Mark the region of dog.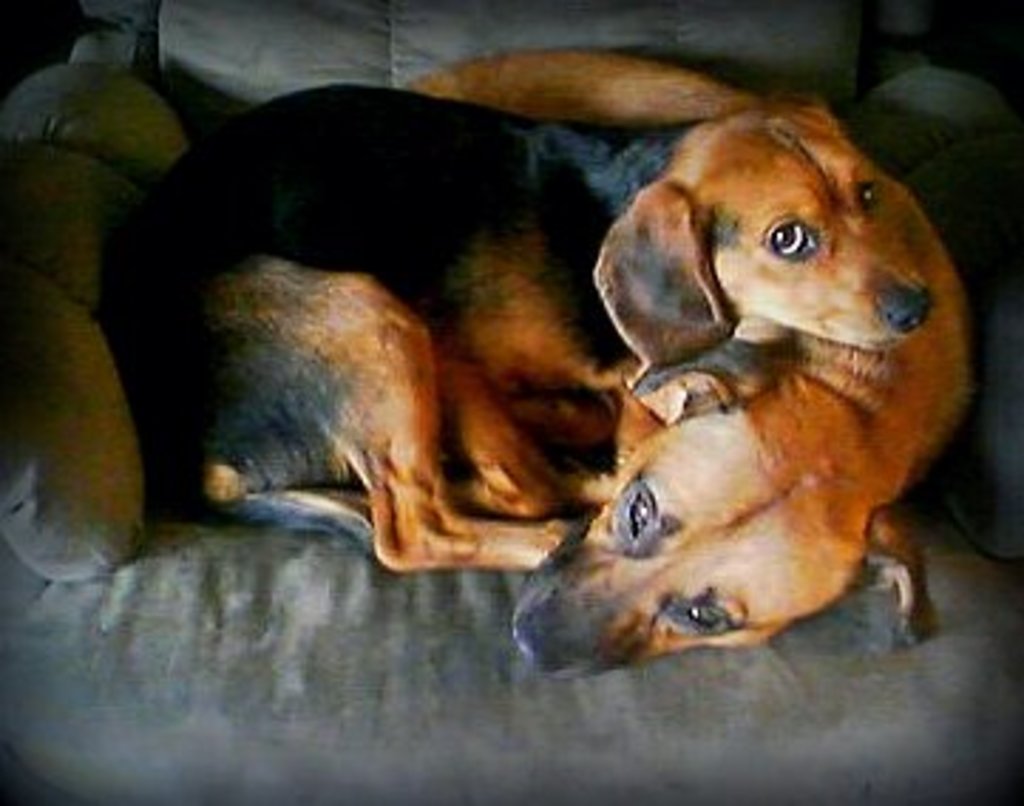
Region: [x1=102, y1=82, x2=930, y2=446].
